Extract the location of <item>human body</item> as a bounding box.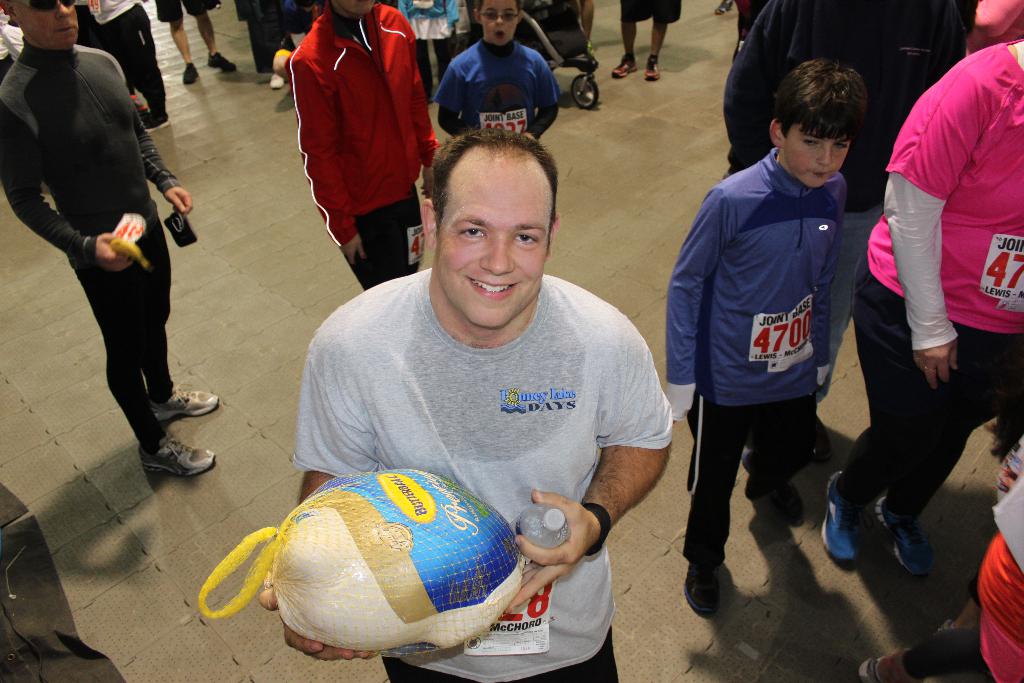
[396,0,462,105].
